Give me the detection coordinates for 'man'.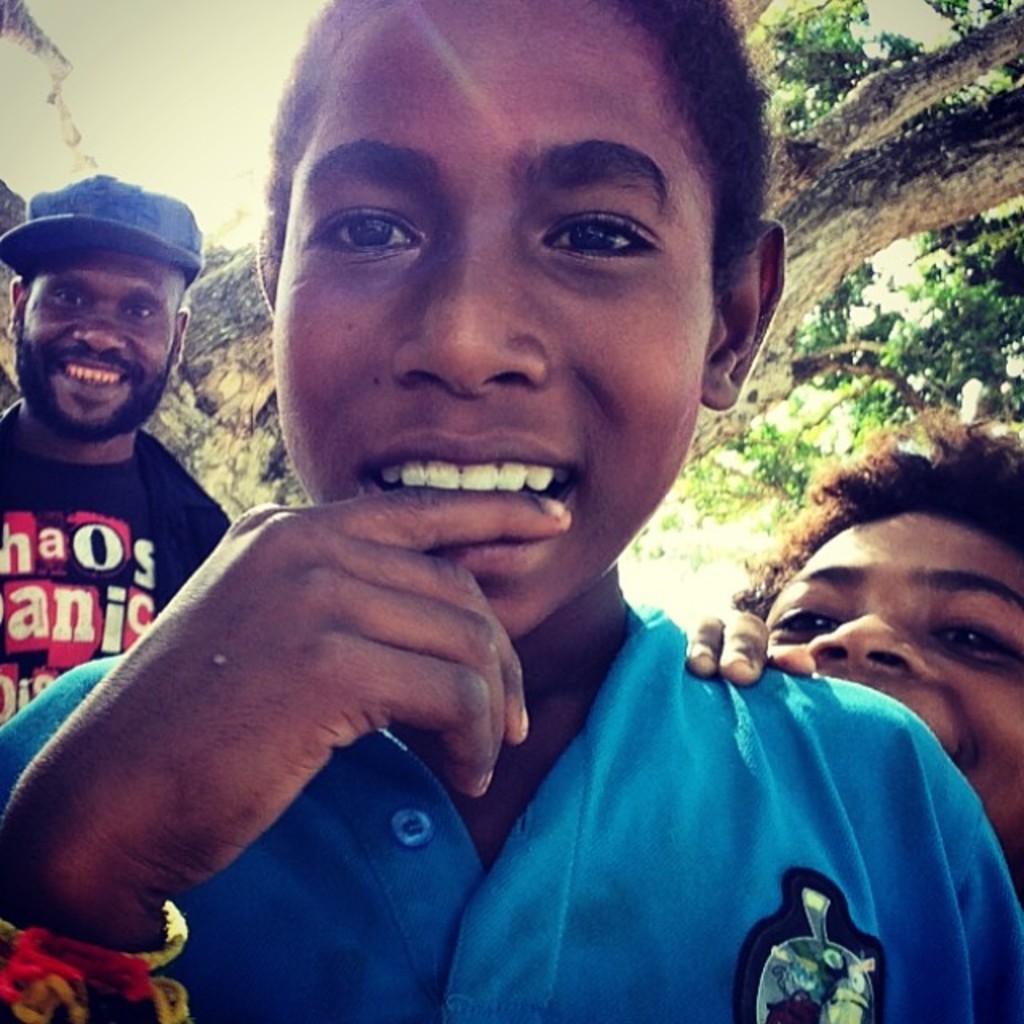
l=0, t=173, r=238, b=1022.
